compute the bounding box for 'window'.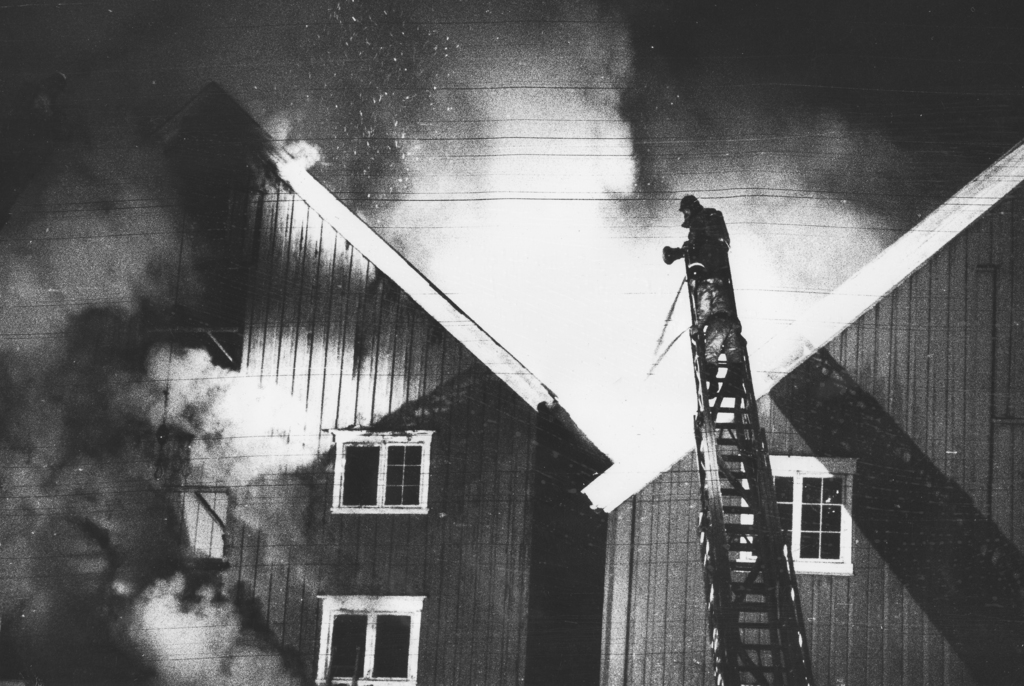
bbox=(318, 427, 457, 523).
